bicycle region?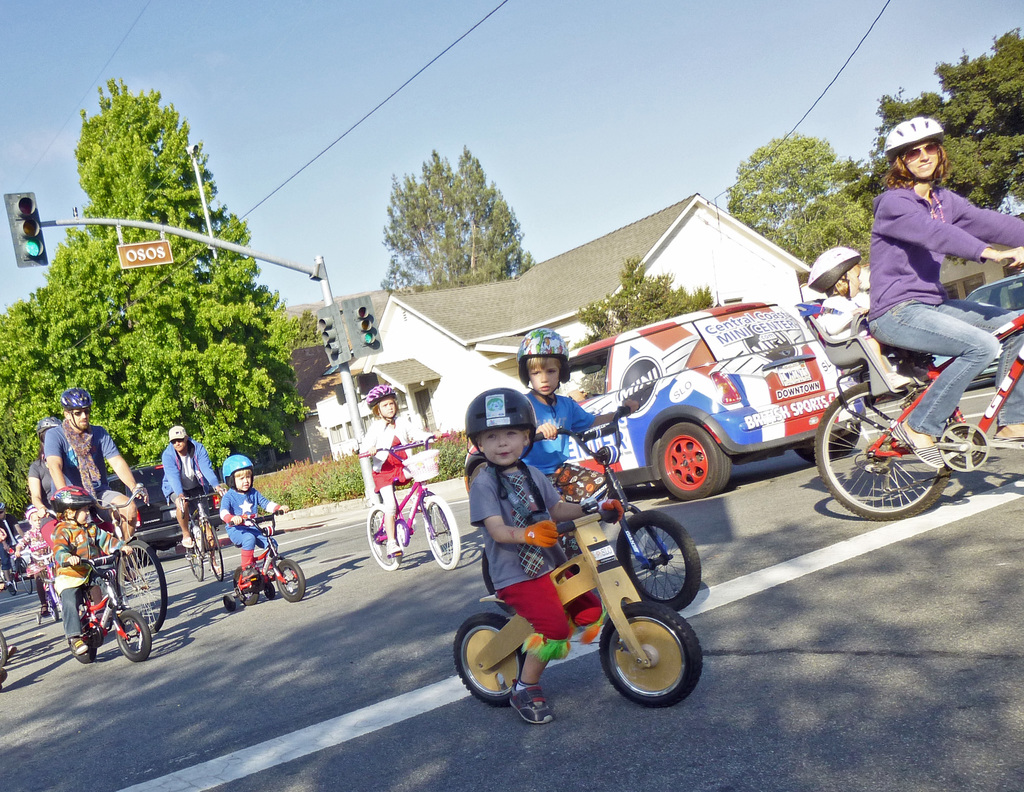
(819, 294, 1023, 523)
